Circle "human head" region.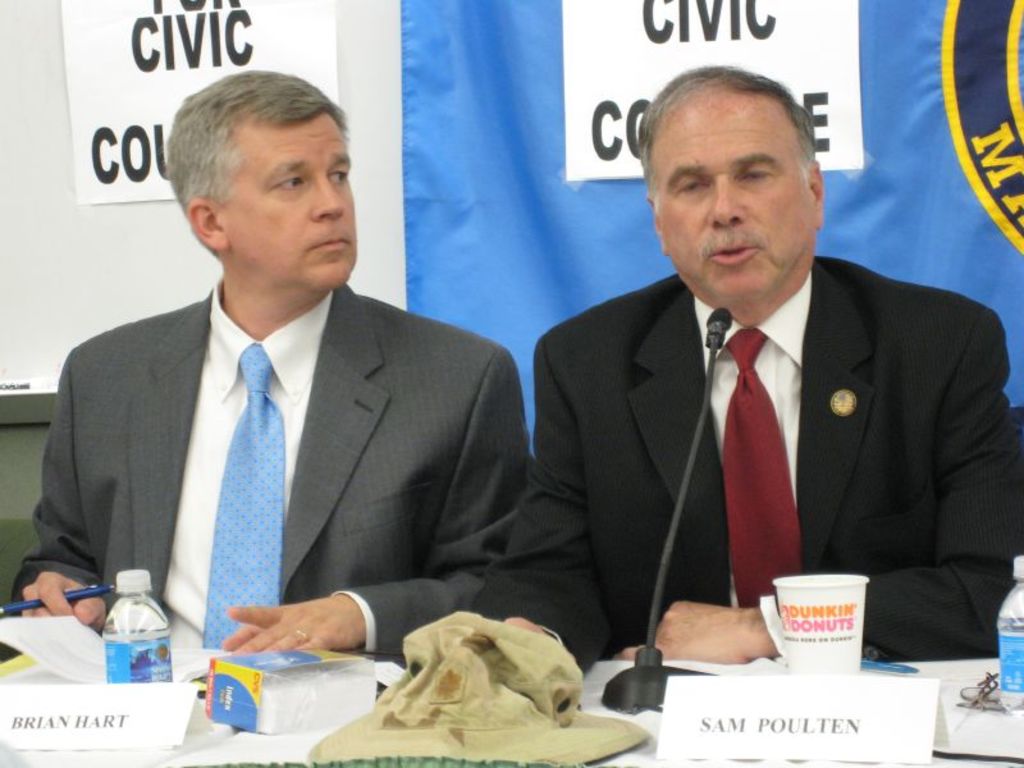
Region: locate(643, 64, 833, 301).
